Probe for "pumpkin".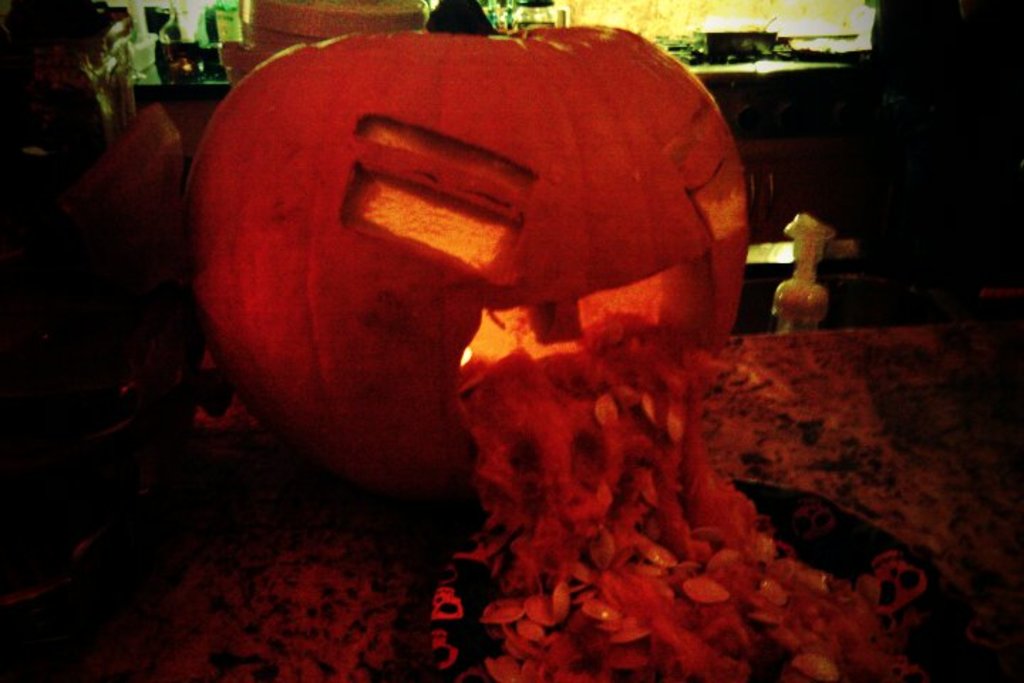
Probe result: {"x1": 193, "y1": 0, "x2": 748, "y2": 518}.
